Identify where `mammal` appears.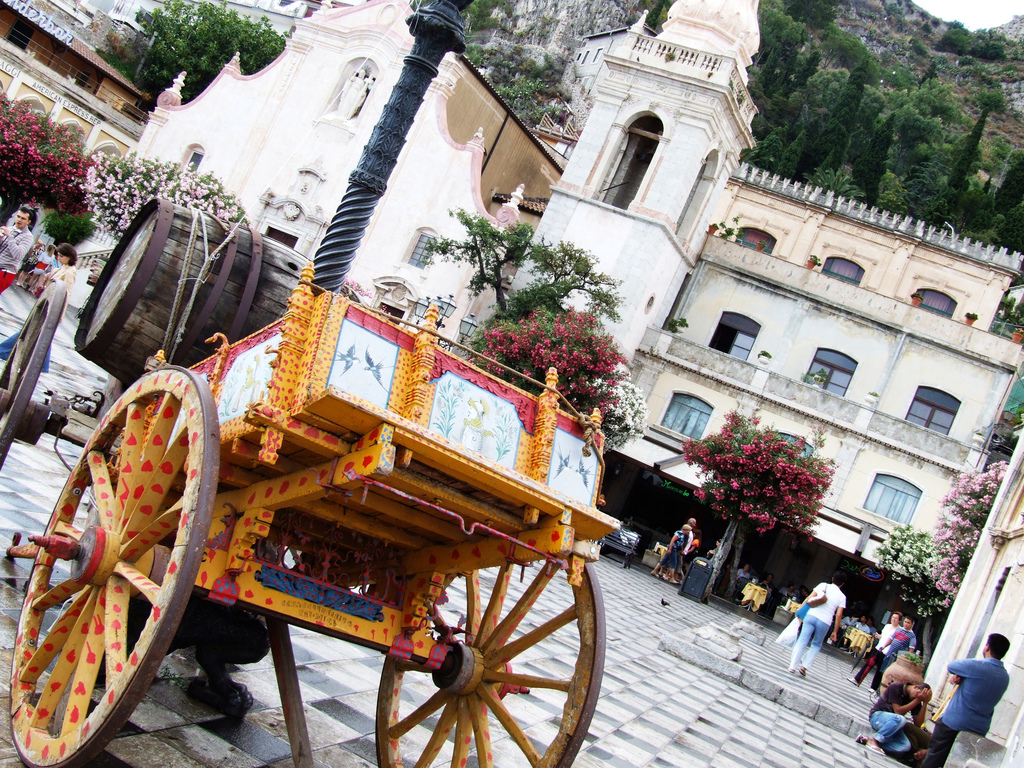
Appears at 918 632 1012 767.
